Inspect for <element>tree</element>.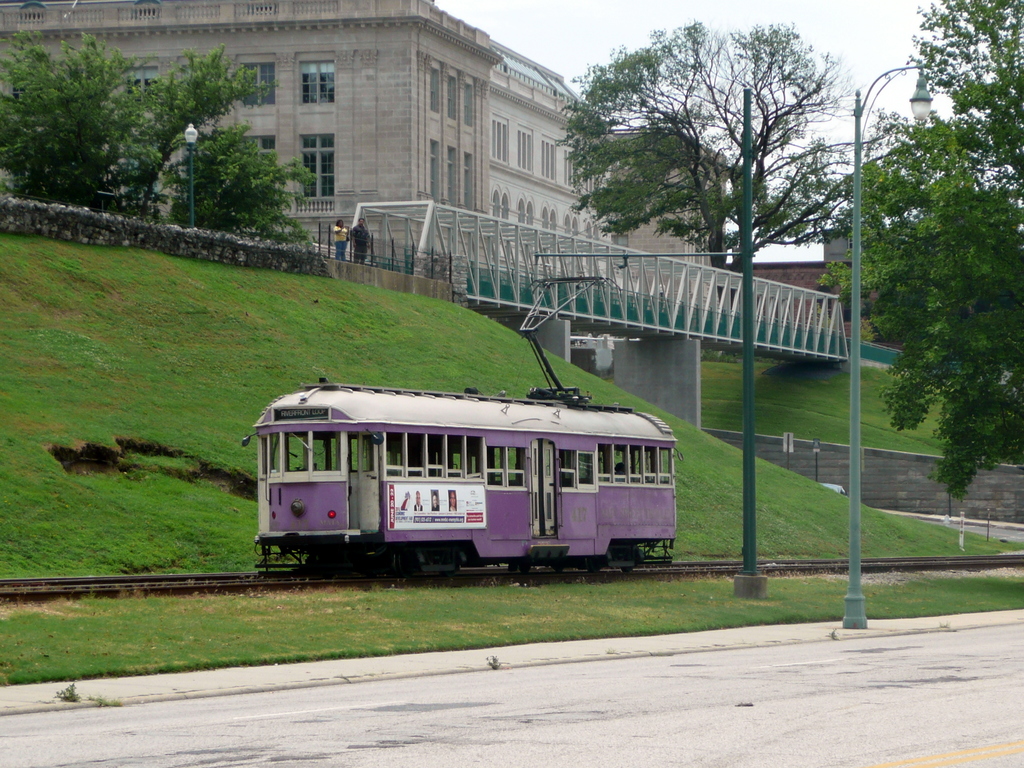
Inspection: detection(852, 46, 1013, 575).
